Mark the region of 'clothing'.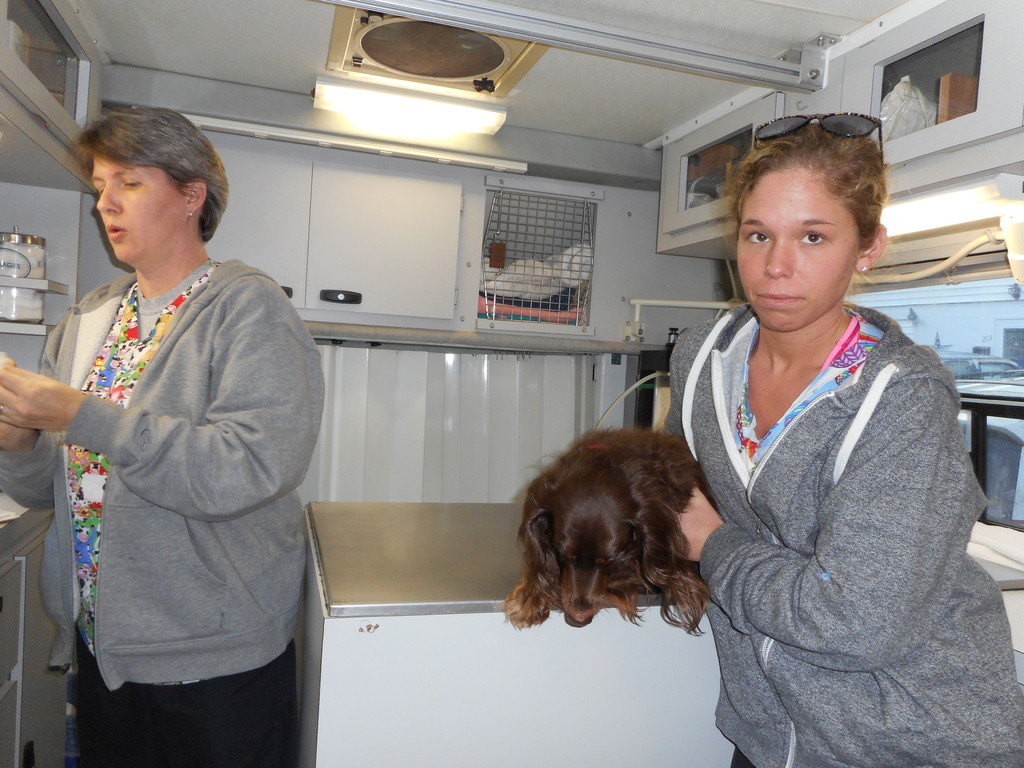
Region: detection(0, 249, 323, 767).
